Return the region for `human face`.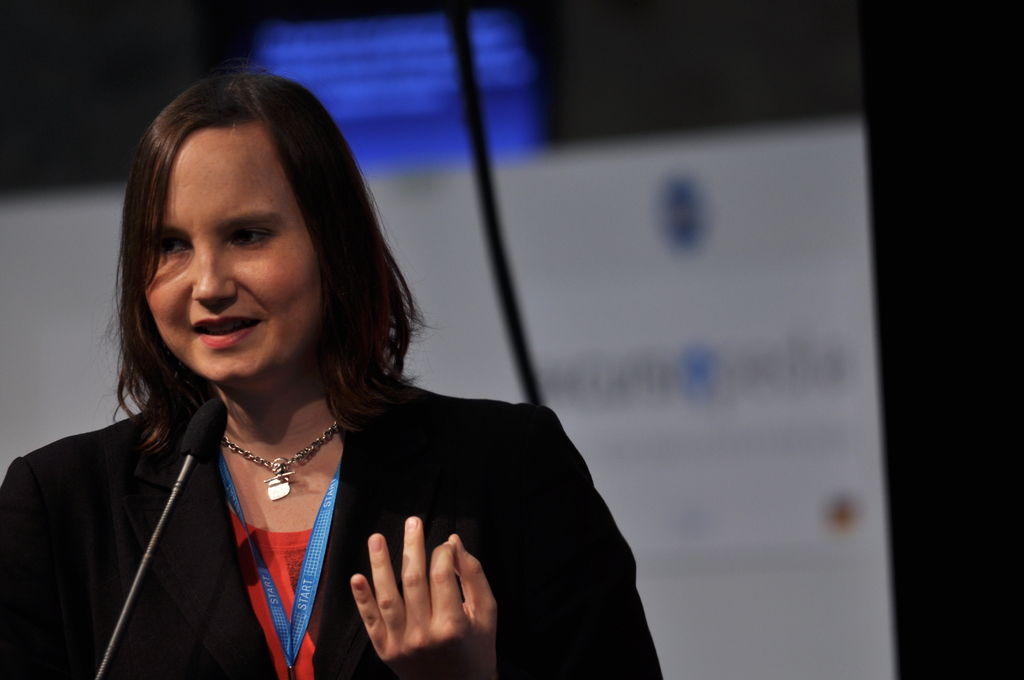
region(138, 128, 323, 399).
